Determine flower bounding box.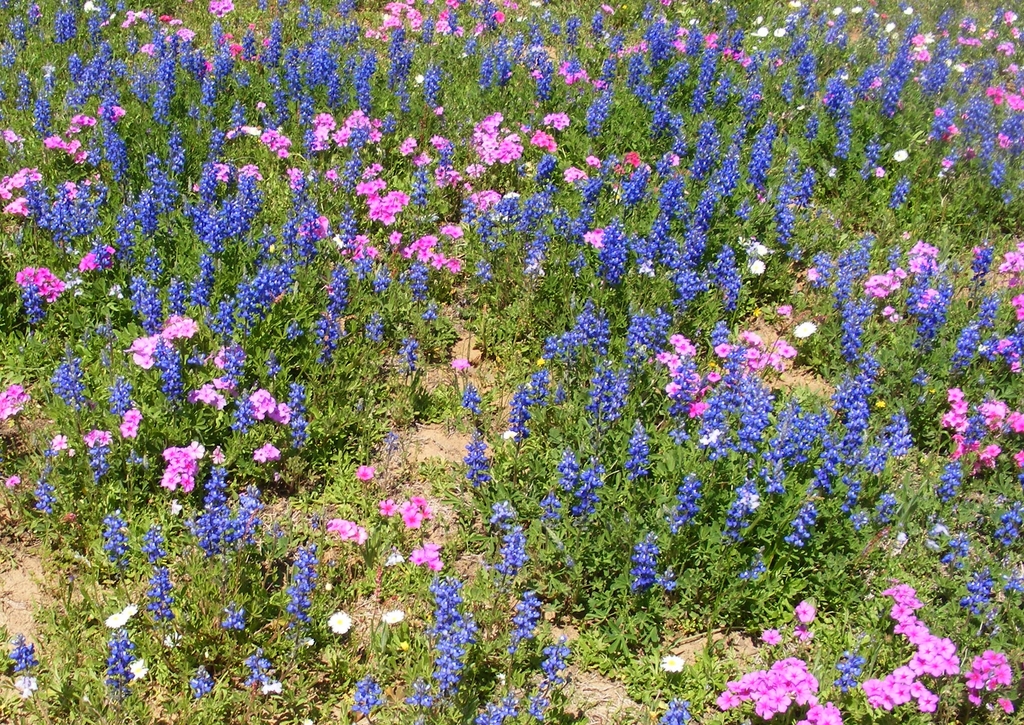
Determined: BBox(0, 0, 1023, 724).
